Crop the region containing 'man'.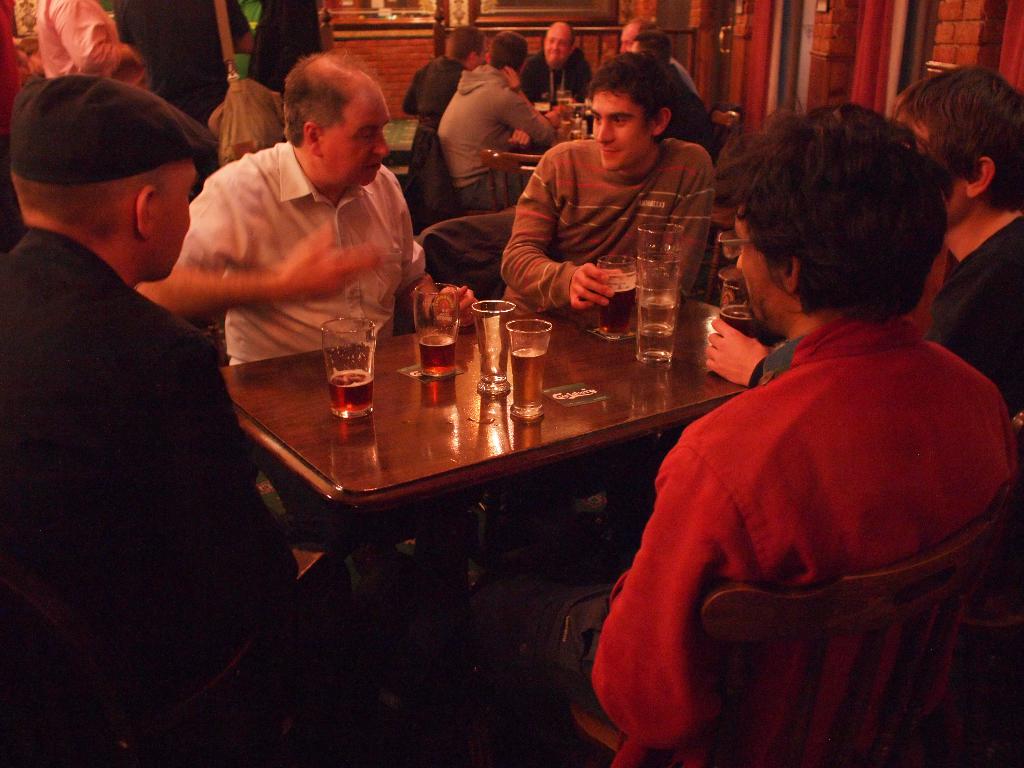
Crop region: l=515, t=18, r=593, b=114.
